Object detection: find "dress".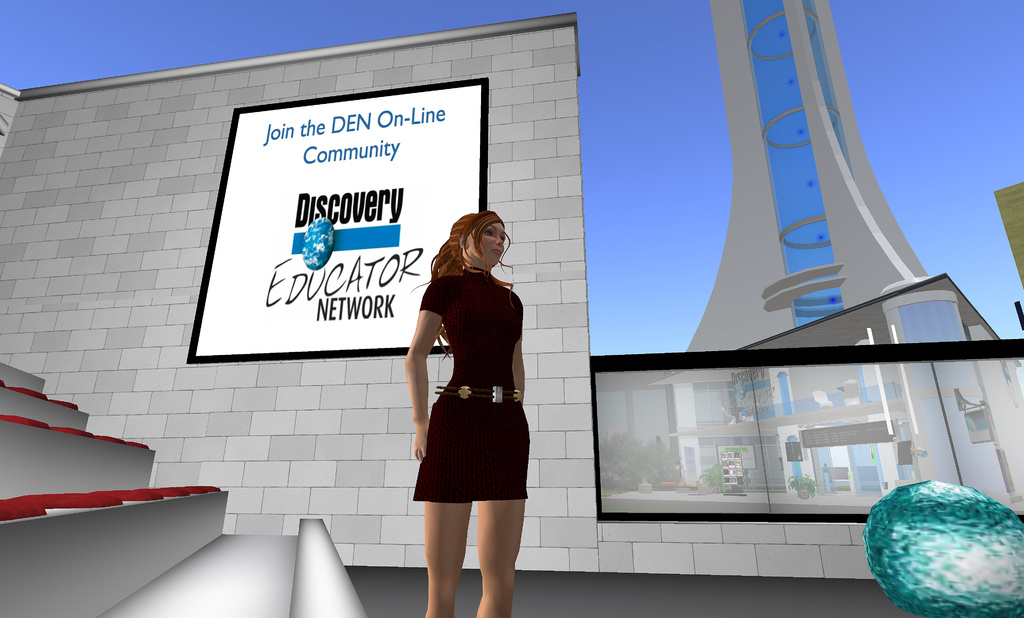
pyautogui.locateOnScreen(409, 270, 529, 508).
